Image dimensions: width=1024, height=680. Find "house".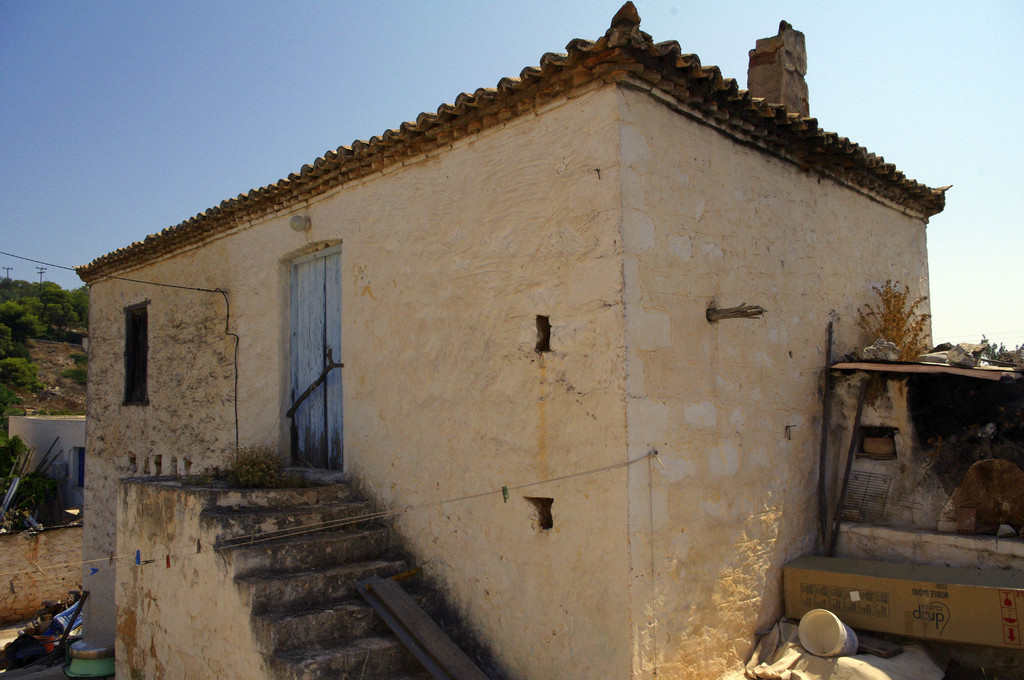
bbox(9, 415, 85, 521).
